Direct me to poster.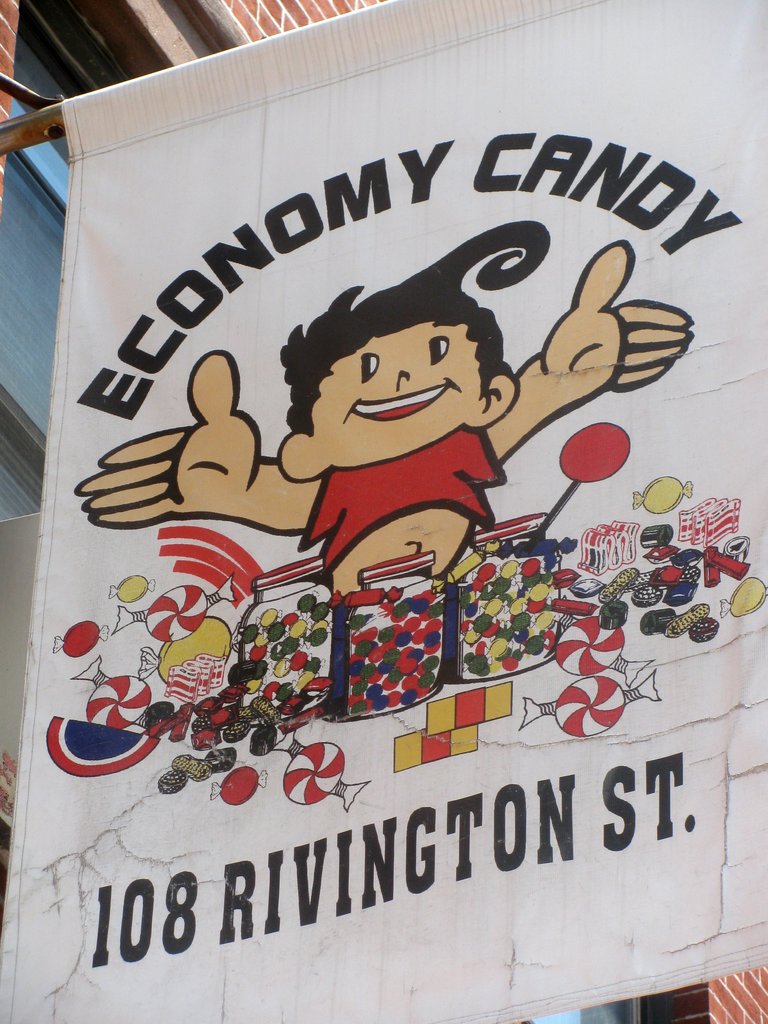
Direction: 4:0:761:1023.
